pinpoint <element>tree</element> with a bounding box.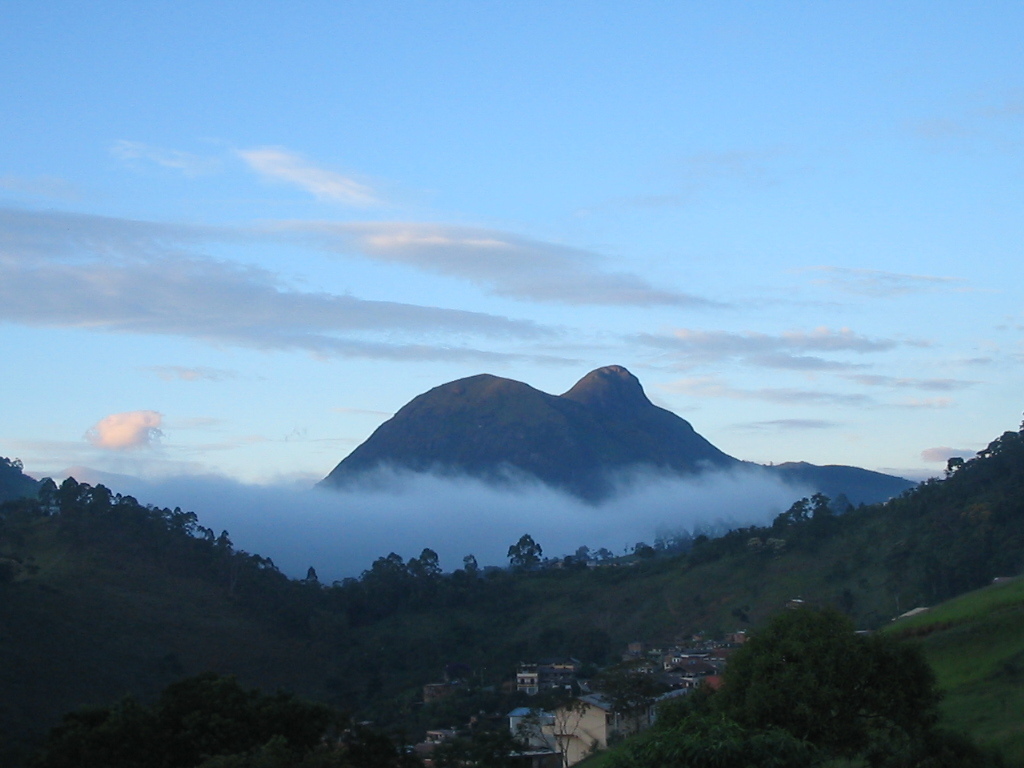
704, 600, 954, 744.
